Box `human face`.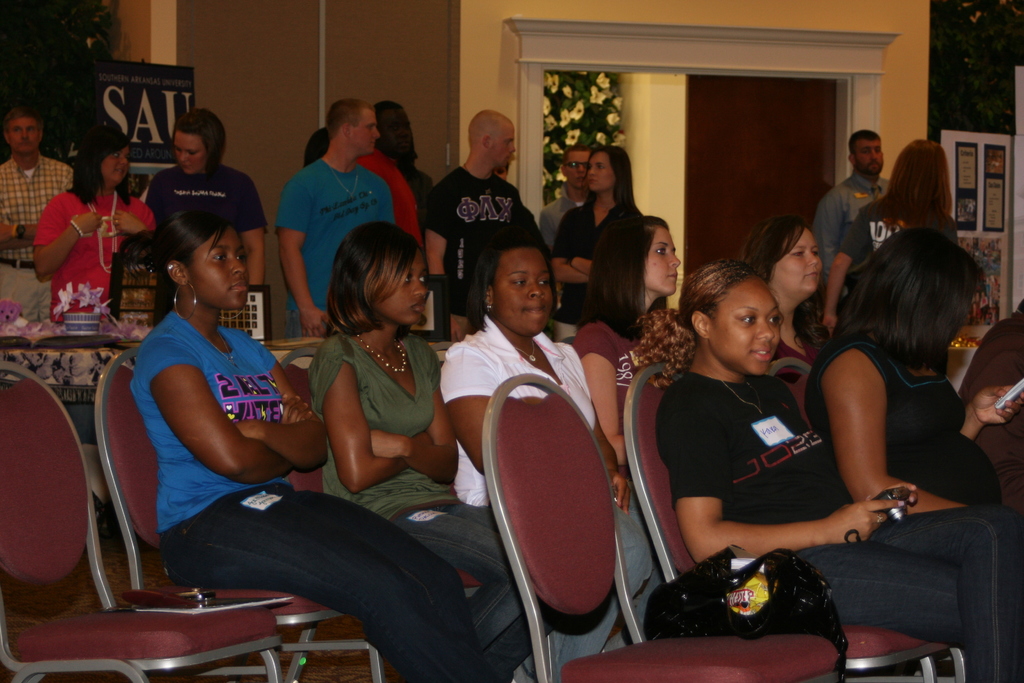
bbox=(854, 139, 884, 178).
